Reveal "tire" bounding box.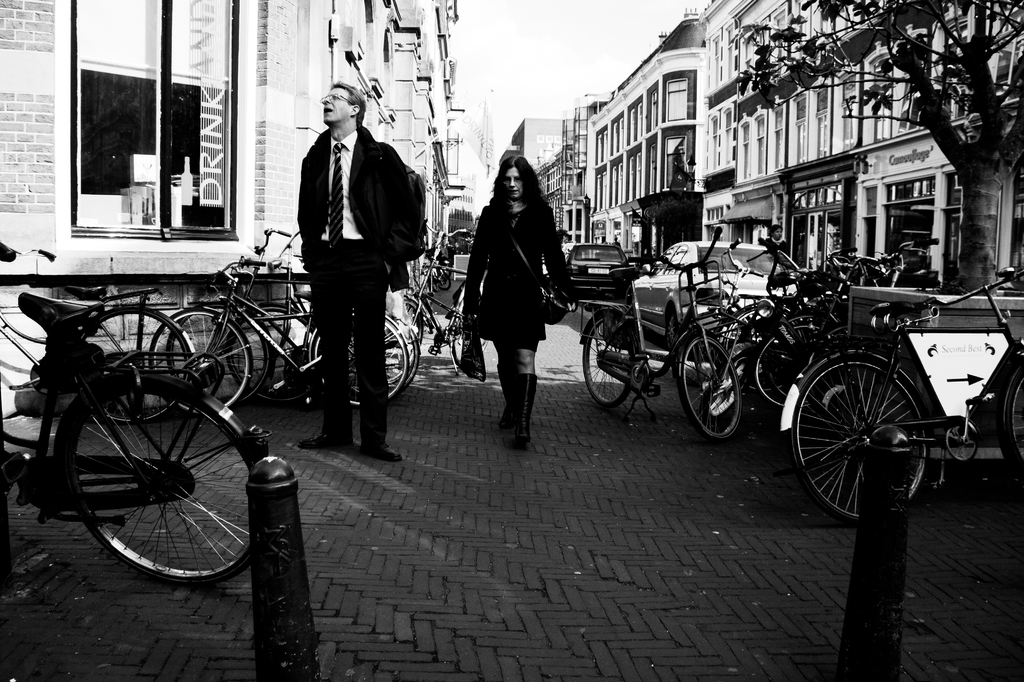
Revealed: {"left": 168, "top": 302, "right": 275, "bottom": 404}.
